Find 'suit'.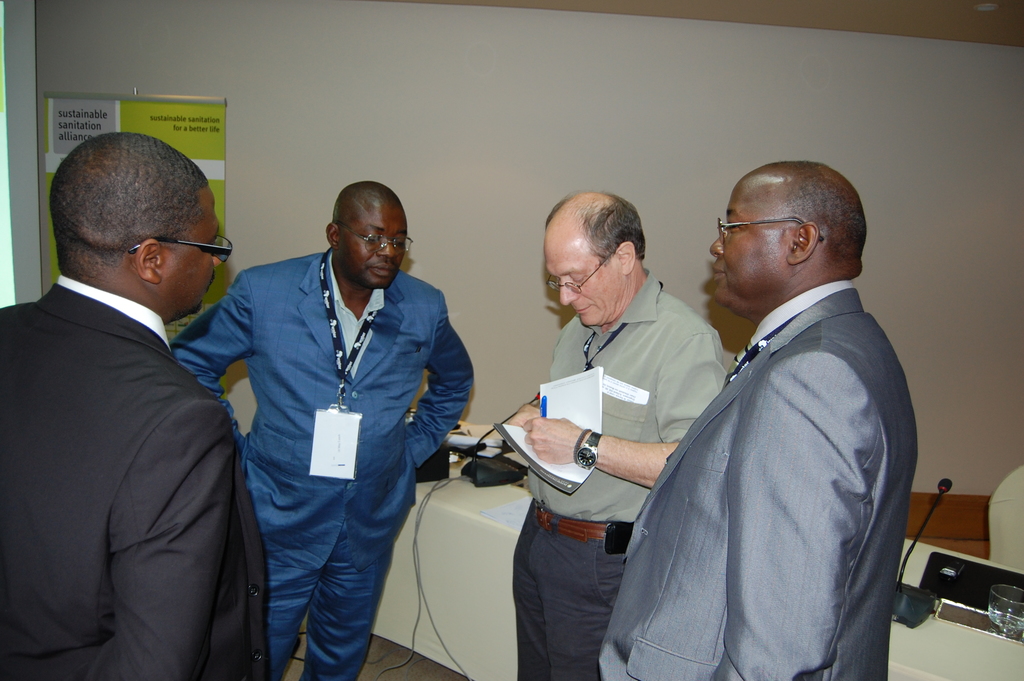
Rect(601, 279, 922, 680).
